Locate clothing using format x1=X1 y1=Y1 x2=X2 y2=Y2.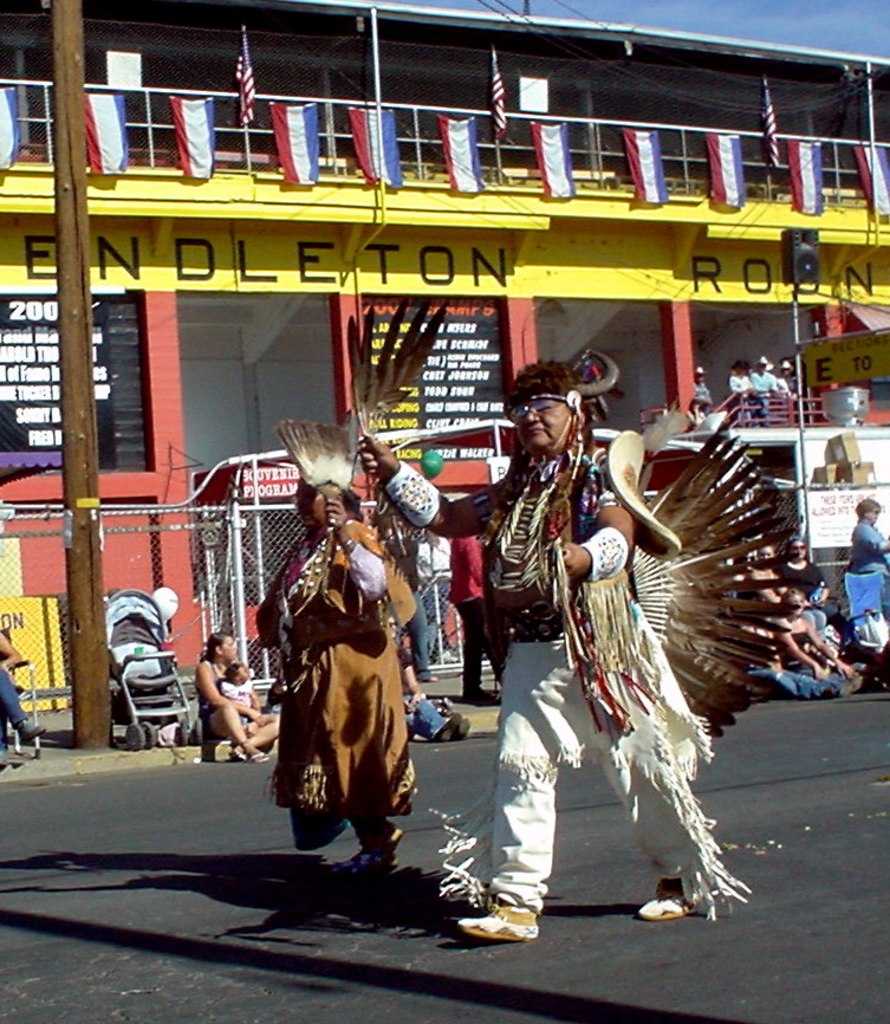
x1=398 y1=646 x2=449 y2=744.
